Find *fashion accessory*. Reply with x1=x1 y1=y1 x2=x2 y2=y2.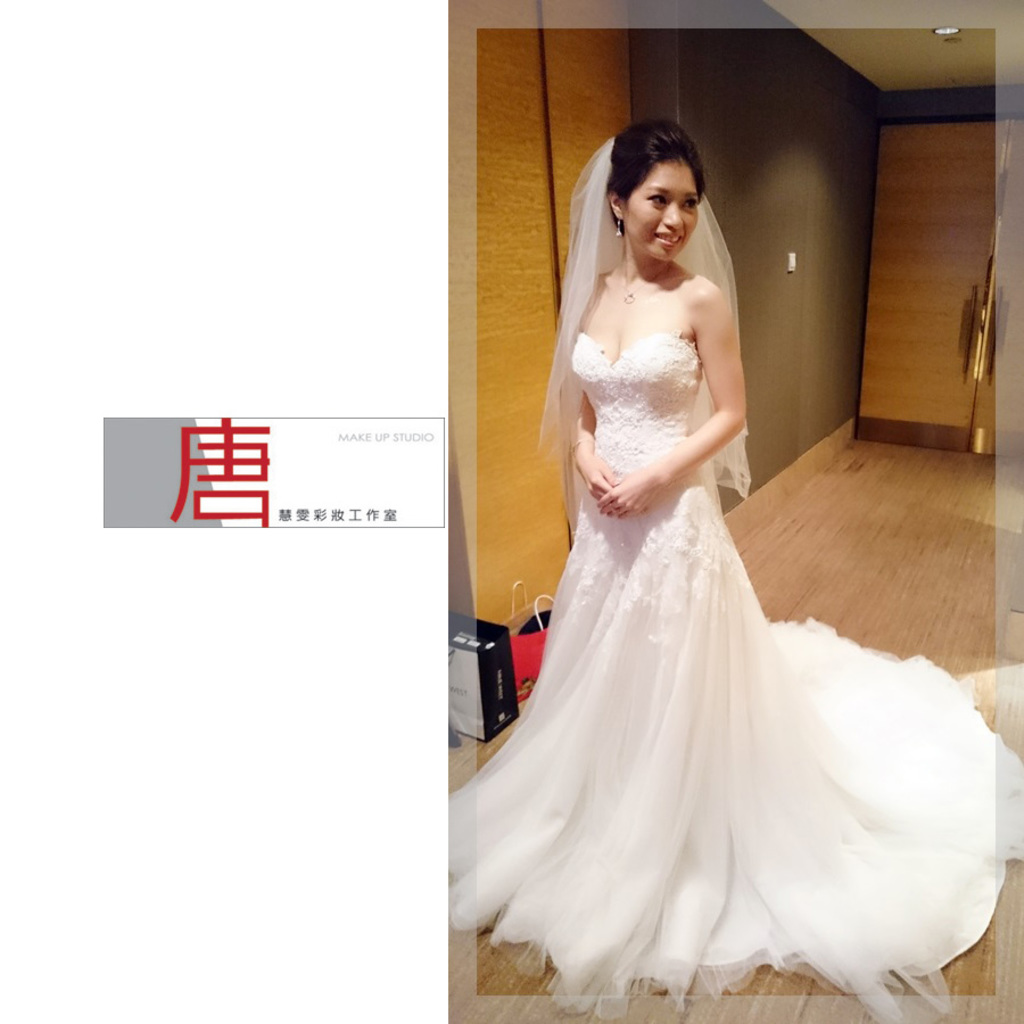
x1=624 y1=275 x2=651 y2=300.
